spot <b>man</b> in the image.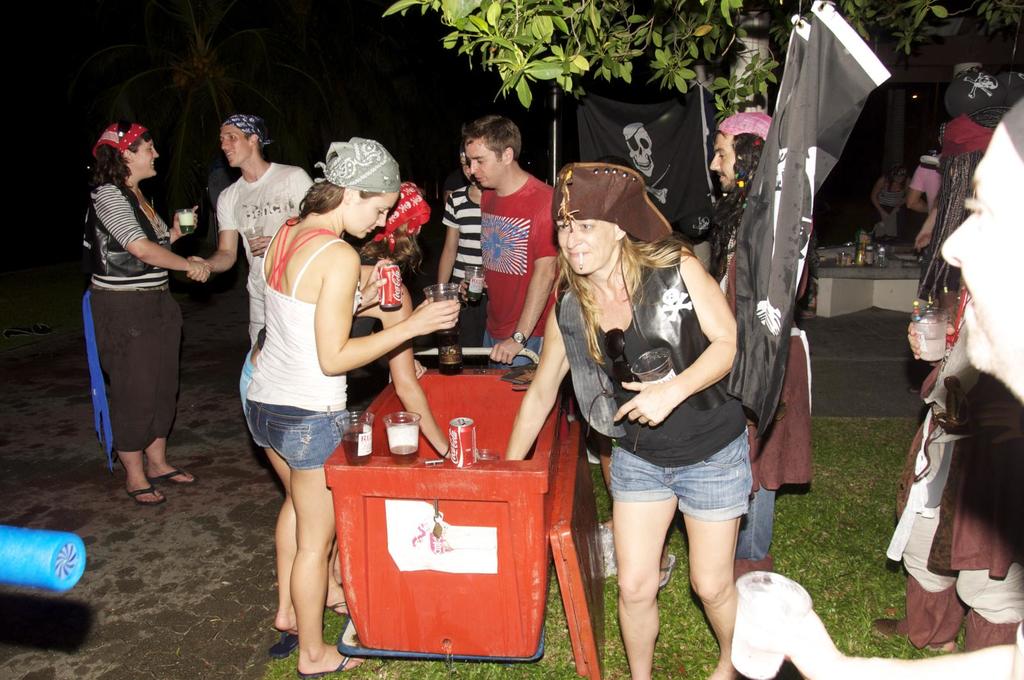
<b>man</b> found at box=[484, 116, 552, 371].
